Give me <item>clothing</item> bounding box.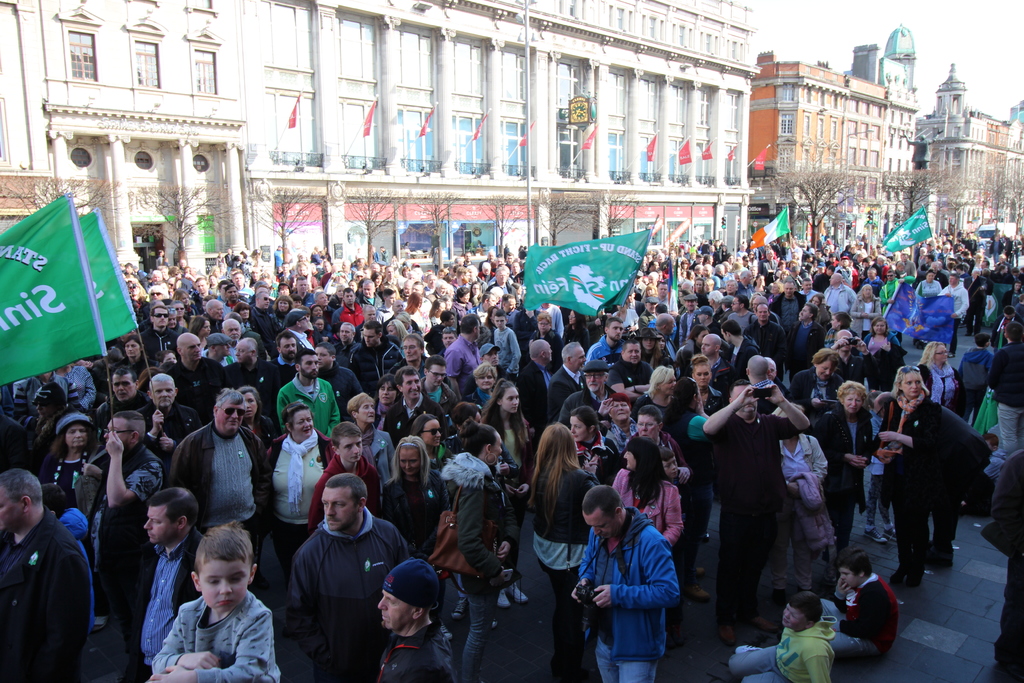
[381, 394, 446, 447].
